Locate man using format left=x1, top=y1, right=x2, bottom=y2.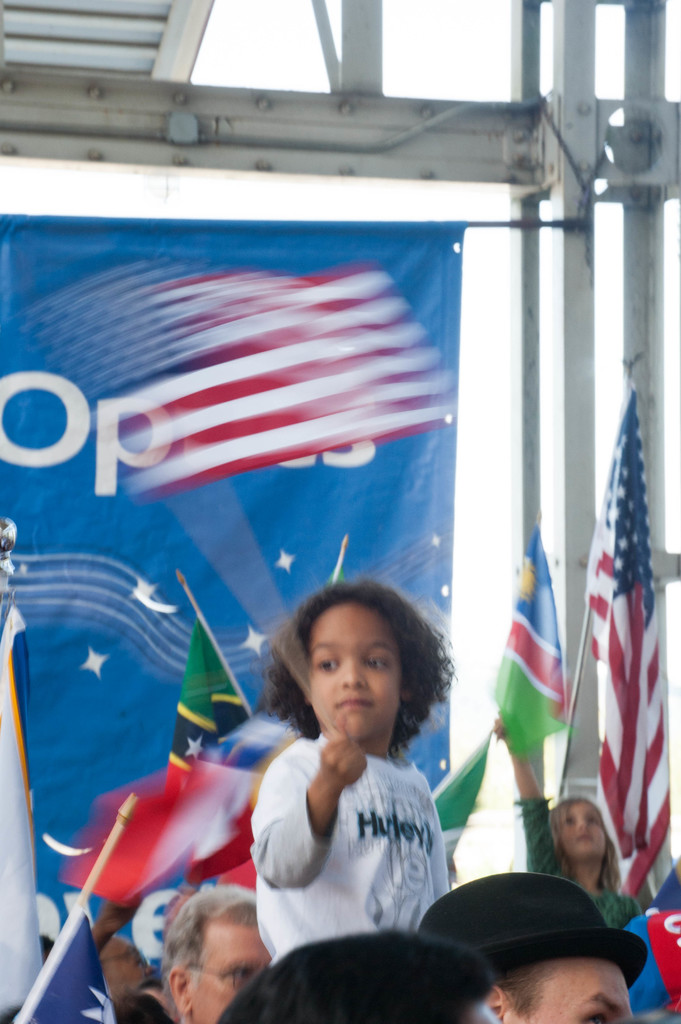
left=125, top=892, right=299, bottom=1023.
